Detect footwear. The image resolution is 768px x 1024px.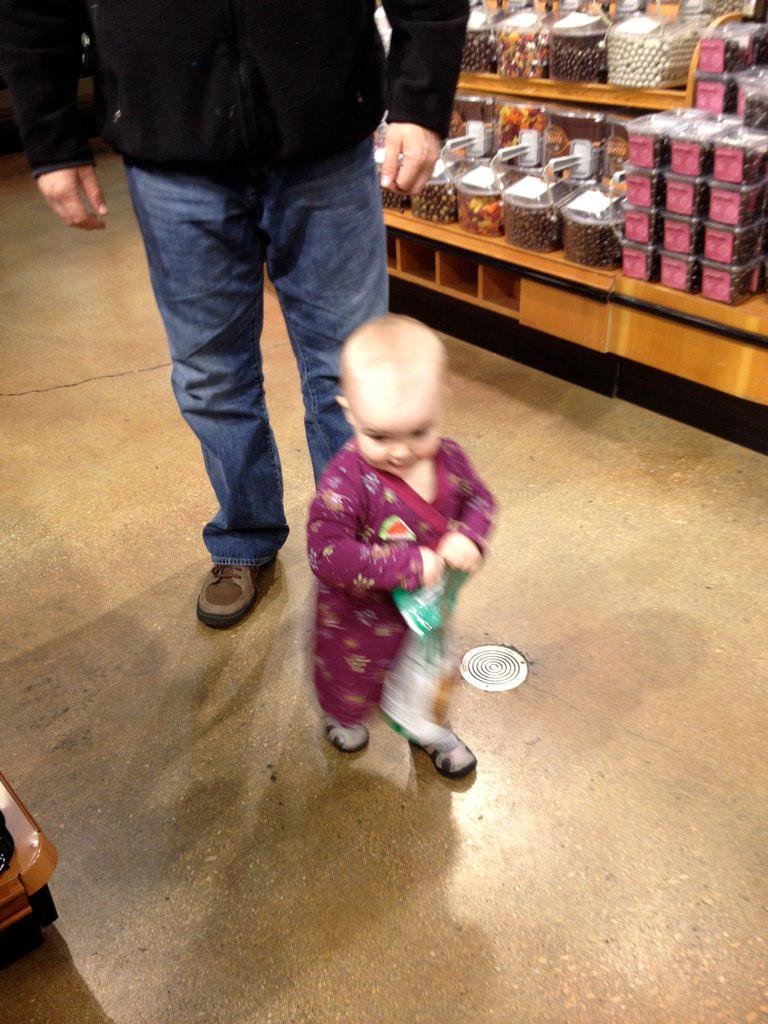
BBox(191, 551, 266, 631).
